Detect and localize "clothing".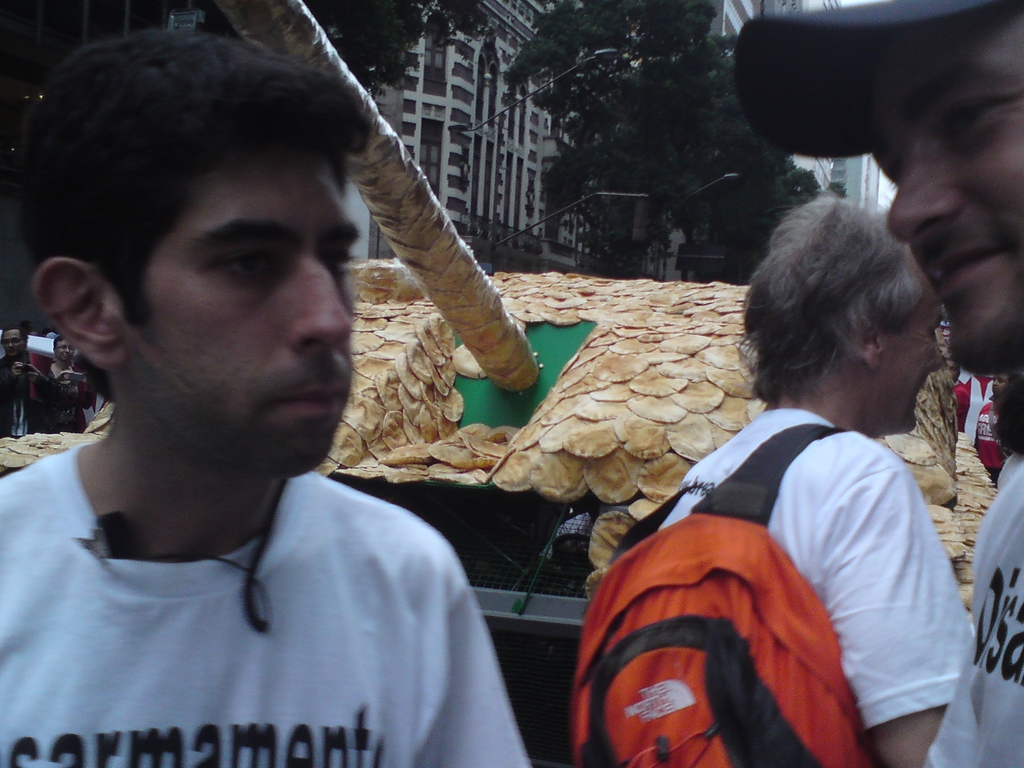
Localized at bbox=[0, 356, 66, 436].
